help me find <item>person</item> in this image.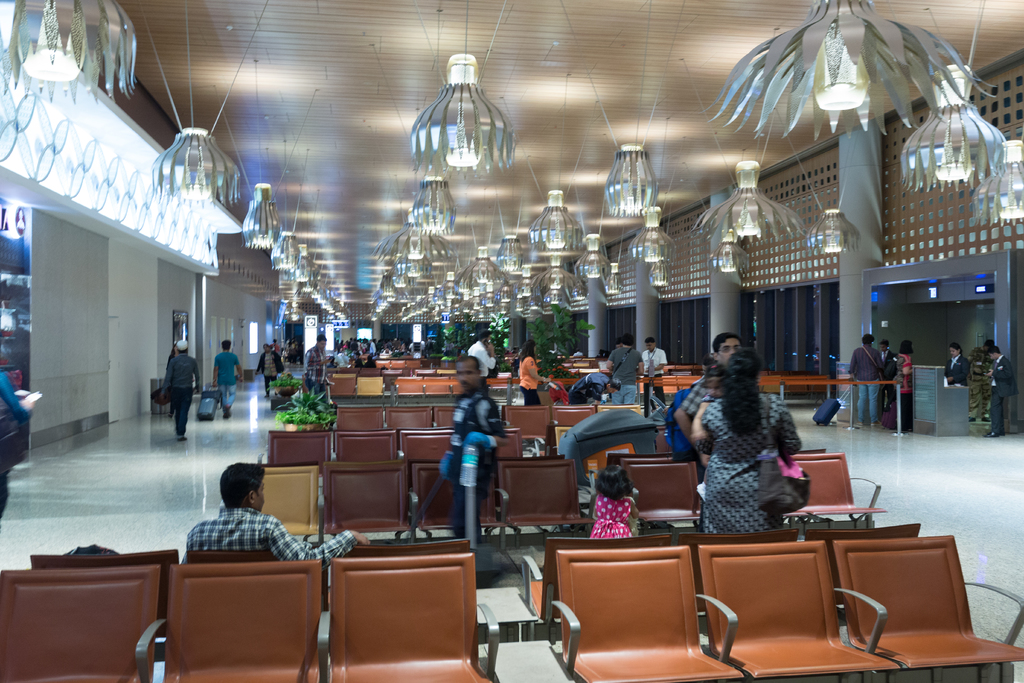
Found it: crop(588, 464, 652, 537).
